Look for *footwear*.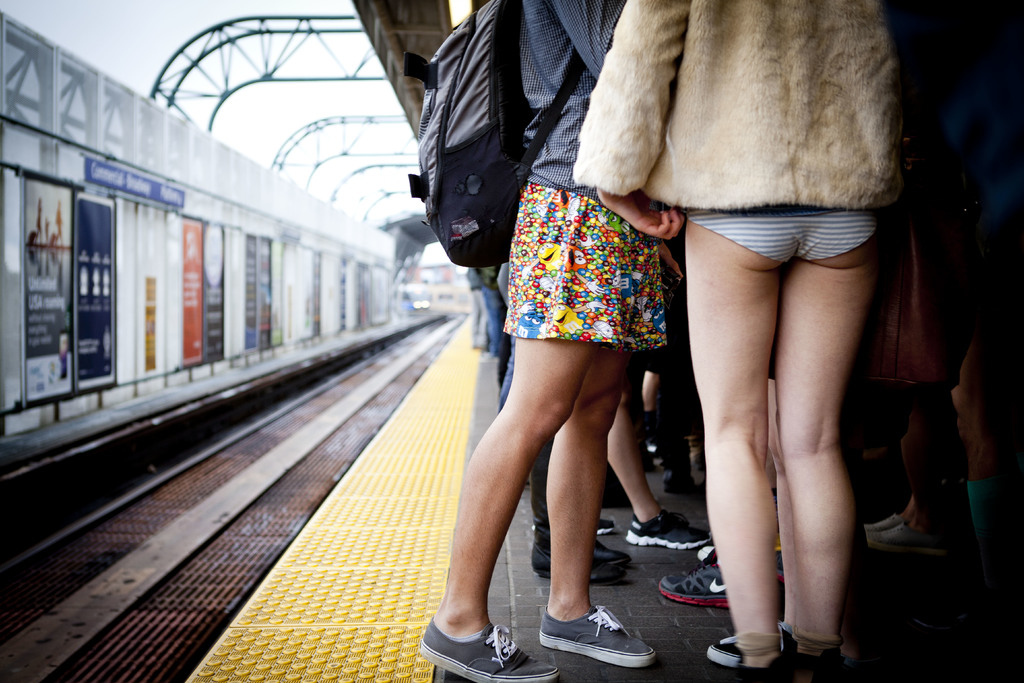
Found: <region>705, 620, 795, 667</region>.
